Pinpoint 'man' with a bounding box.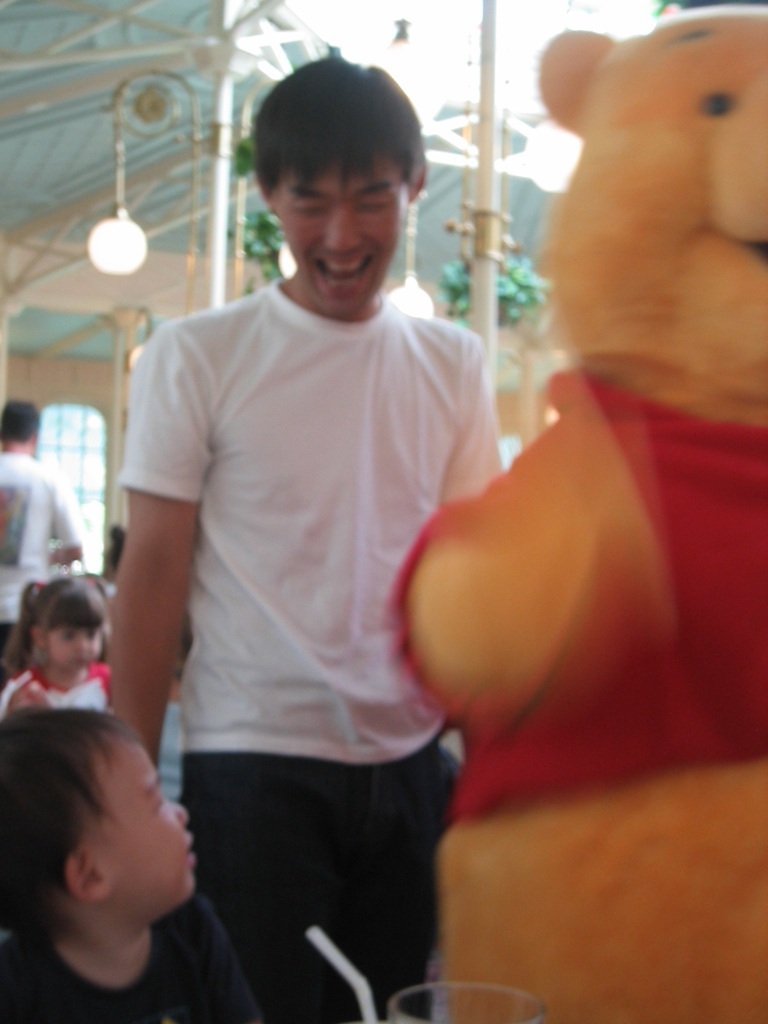
<box>92,49,584,1023</box>.
